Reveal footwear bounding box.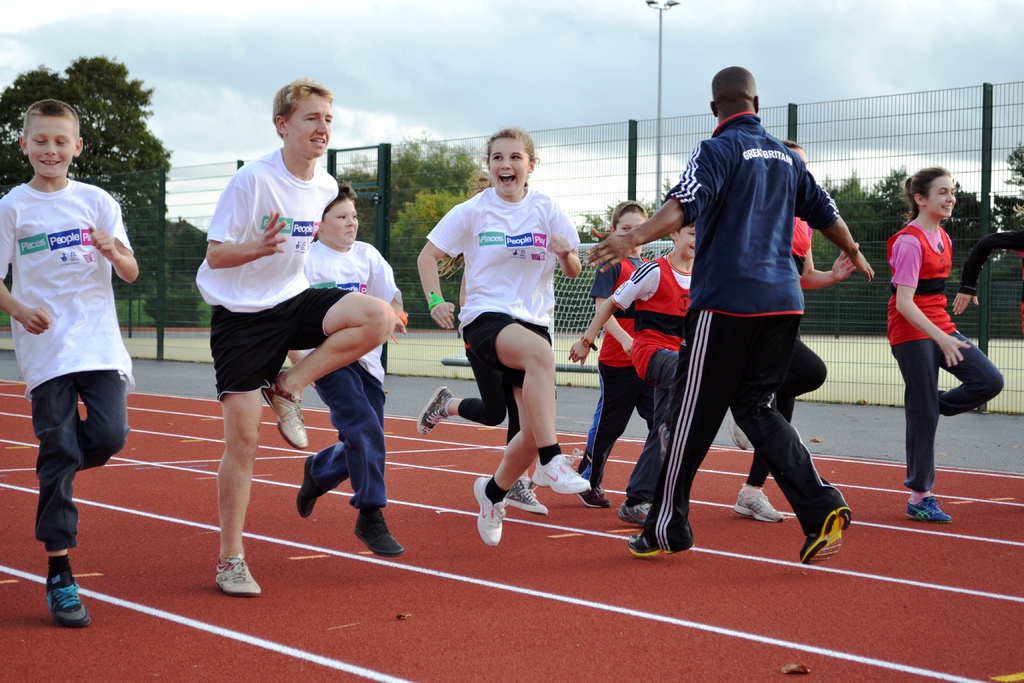
Revealed: box=[530, 450, 591, 493].
